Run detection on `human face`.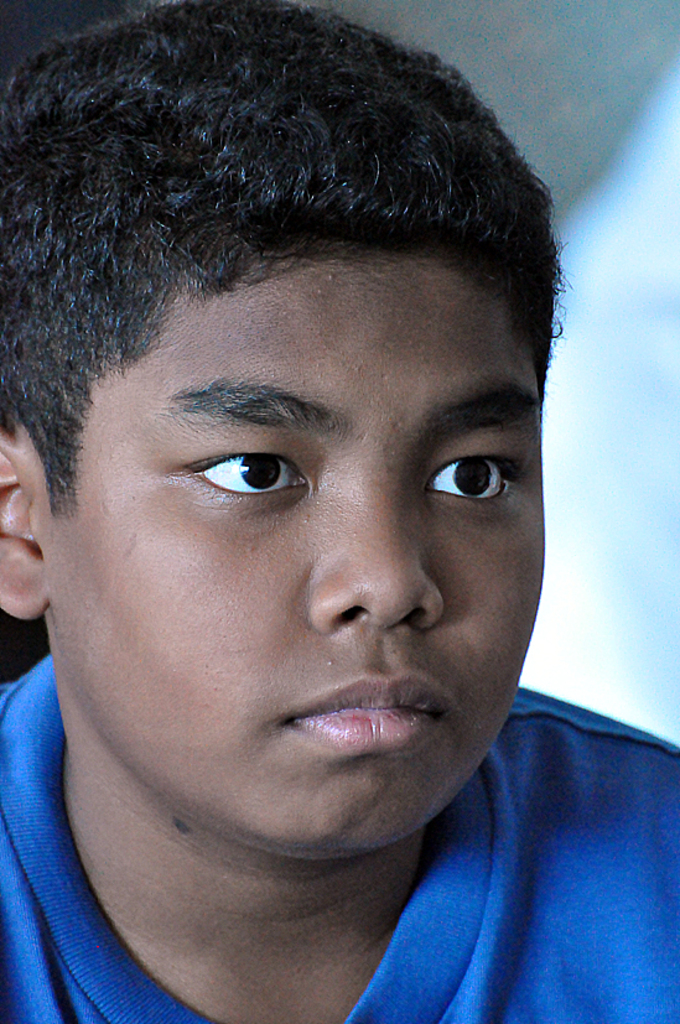
Result: pyautogui.locateOnScreen(48, 256, 541, 849).
